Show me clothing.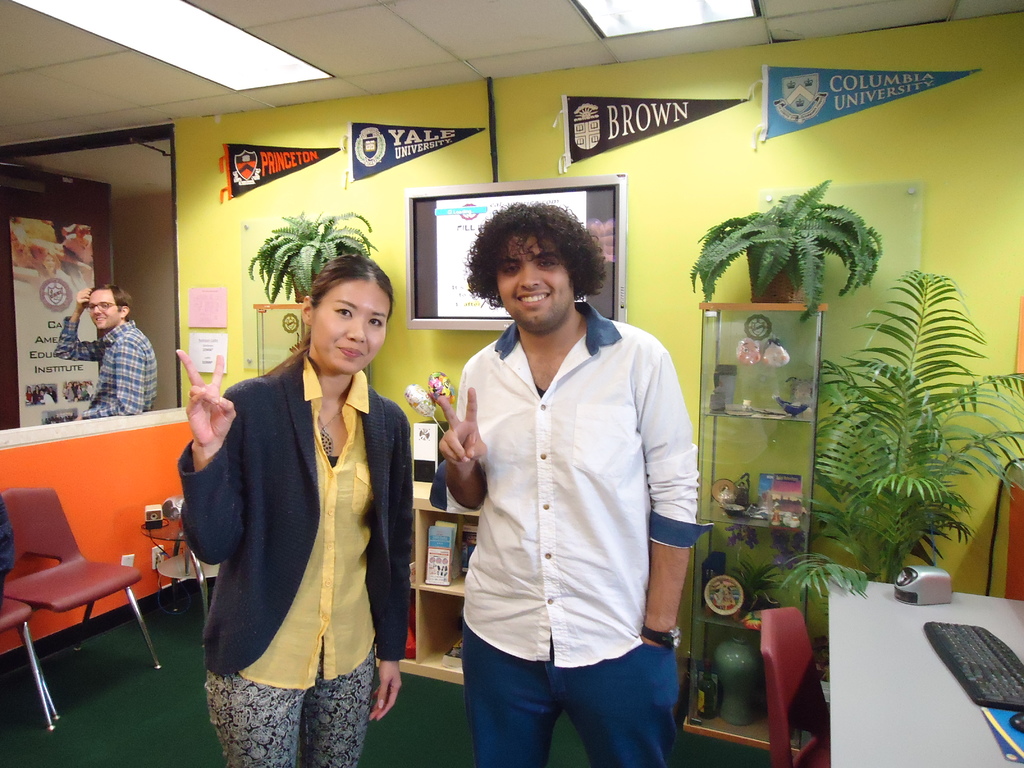
clothing is here: <bbox>57, 319, 159, 420</bbox>.
